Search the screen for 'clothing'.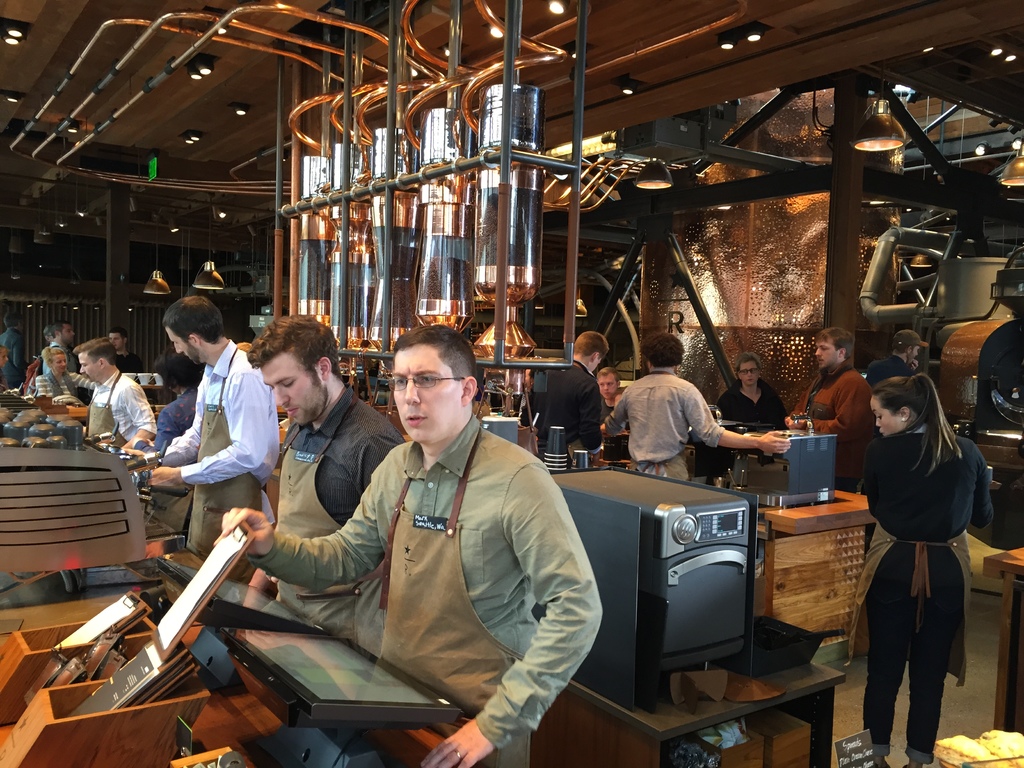
Found at 862 346 916 385.
